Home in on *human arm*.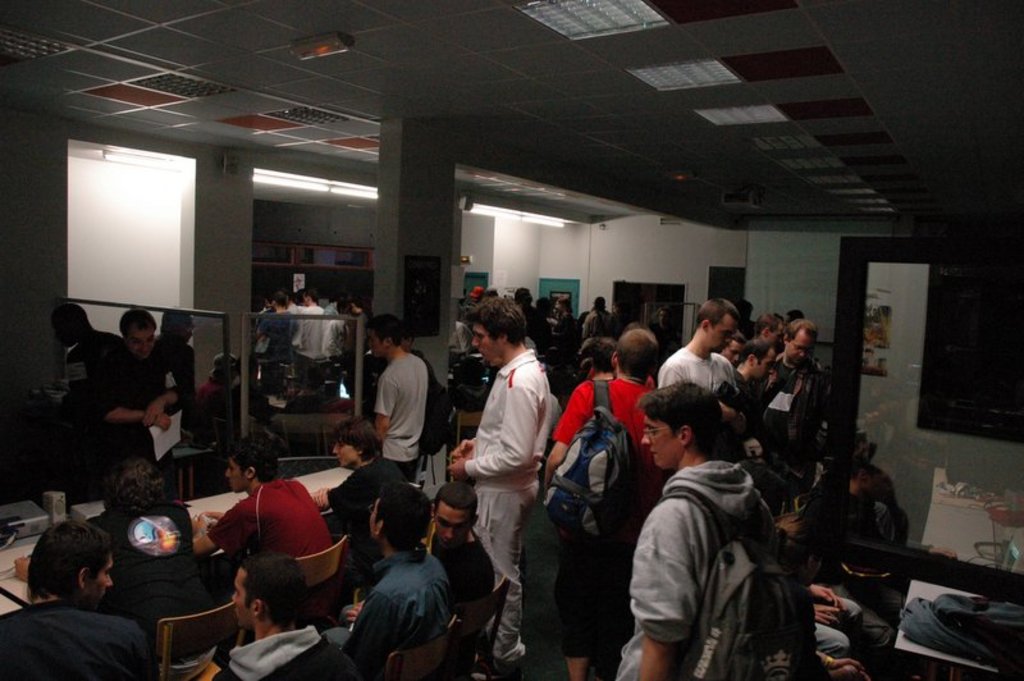
Homed in at (left=453, top=385, right=538, bottom=477).
